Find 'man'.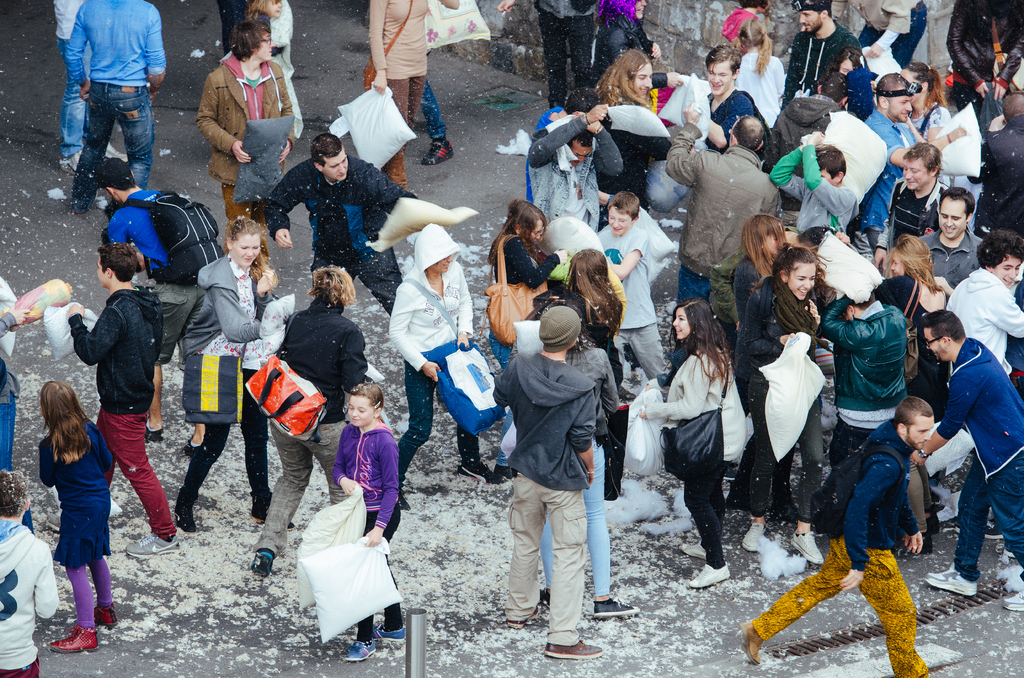
(x1=883, y1=140, x2=952, y2=281).
